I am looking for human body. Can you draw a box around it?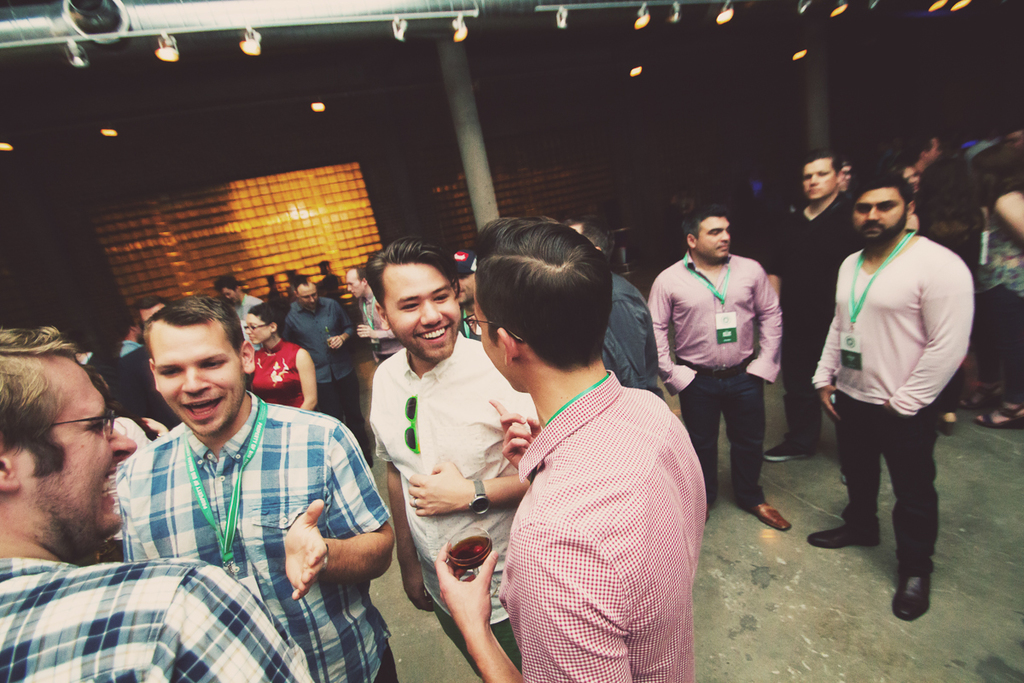
Sure, the bounding box is x1=0, y1=545, x2=318, y2=682.
